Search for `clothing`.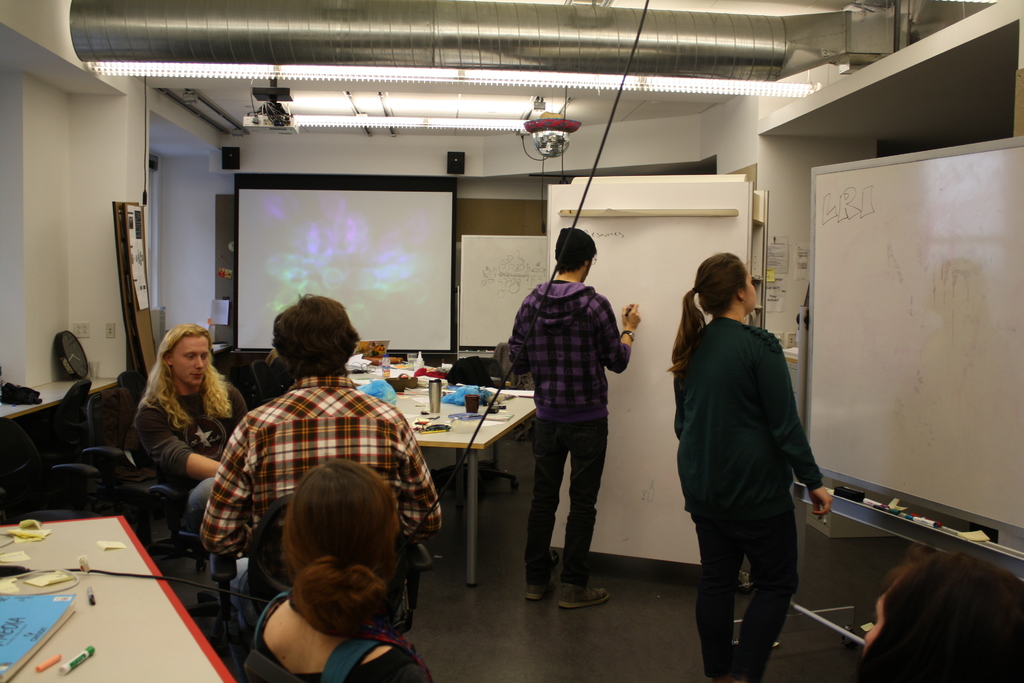
Found at 195,370,440,605.
